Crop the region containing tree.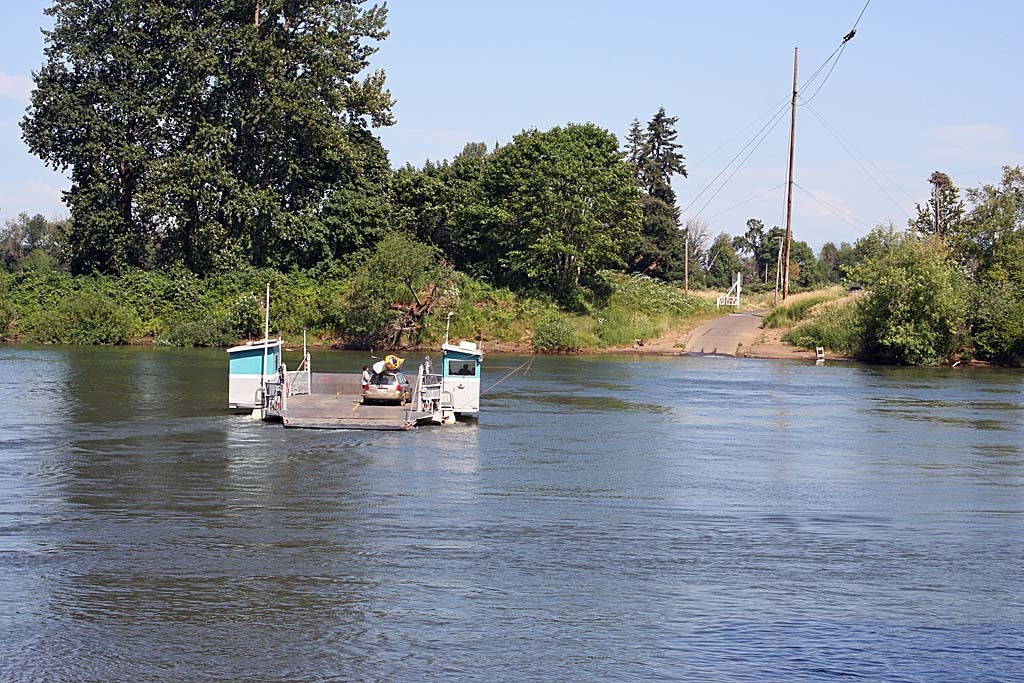
Crop region: detection(820, 243, 847, 282).
